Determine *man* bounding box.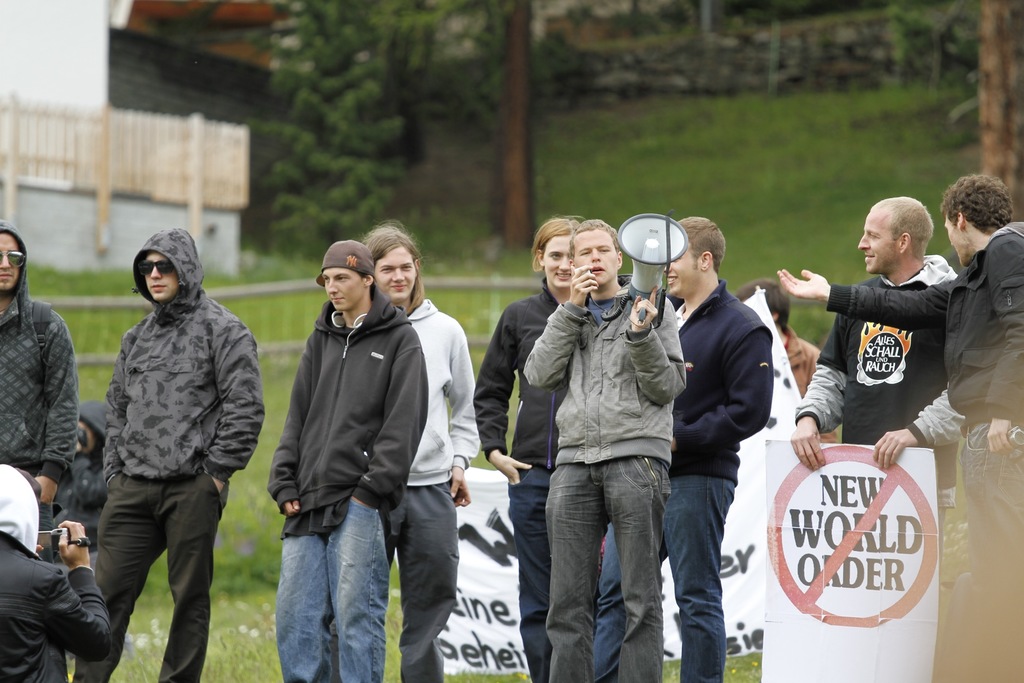
Determined: (766, 168, 1023, 682).
